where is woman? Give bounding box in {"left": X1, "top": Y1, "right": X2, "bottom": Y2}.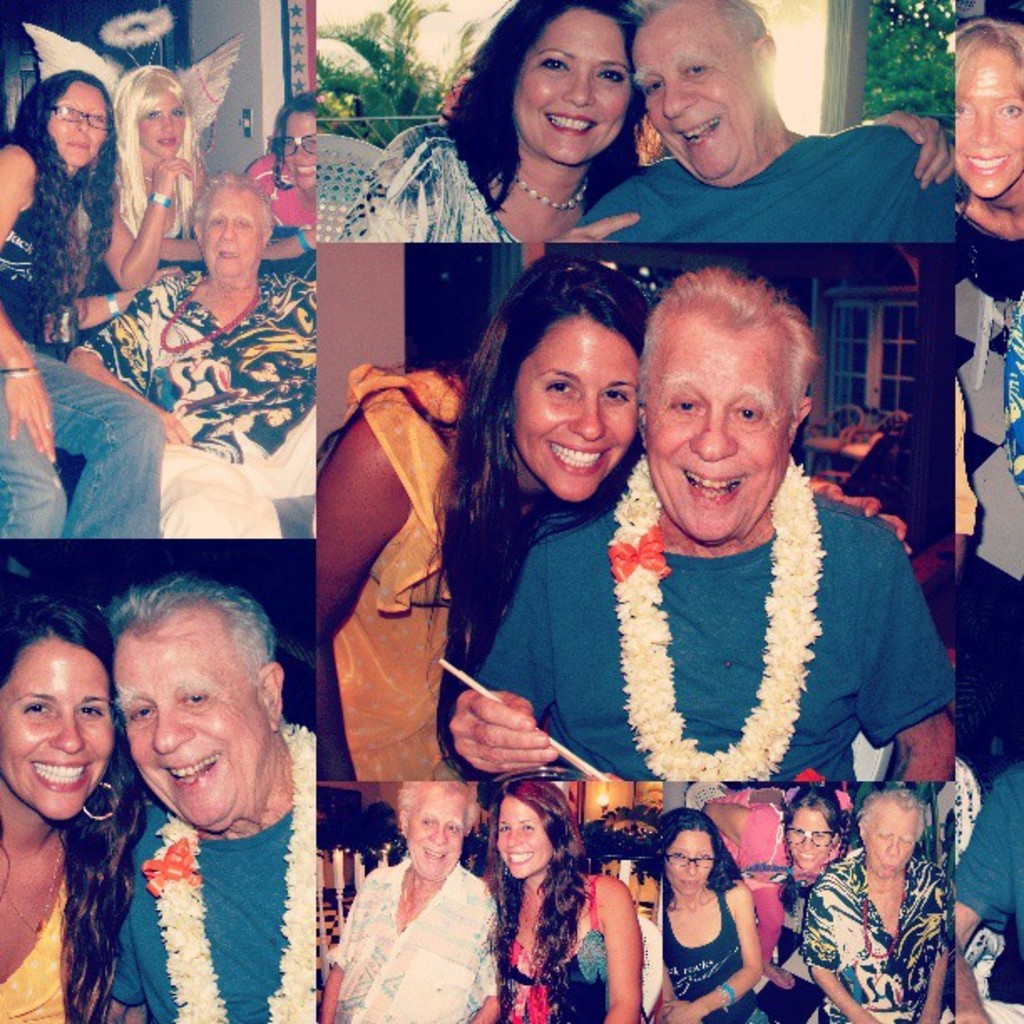
{"left": 350, "top": 0, "right": 960, "bottom": 253}.
